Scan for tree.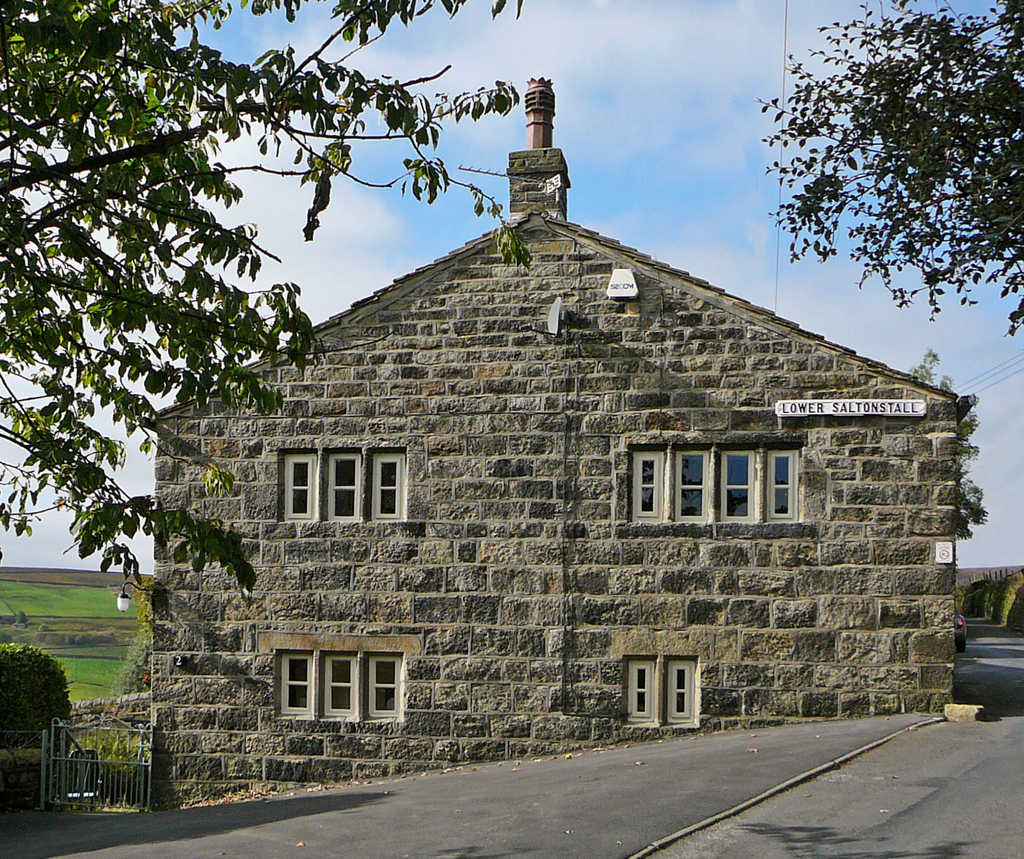
Scan result: x1=741 y1=3 x2=1009 y2=392.
